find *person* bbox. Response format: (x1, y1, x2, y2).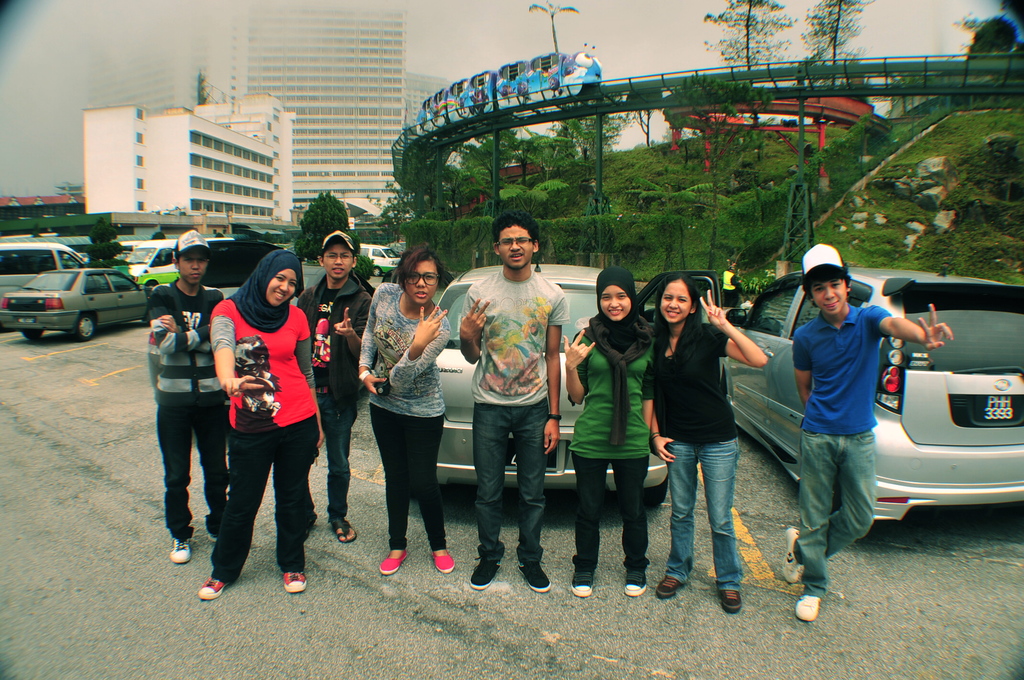
(297, 229, 381, 543).
